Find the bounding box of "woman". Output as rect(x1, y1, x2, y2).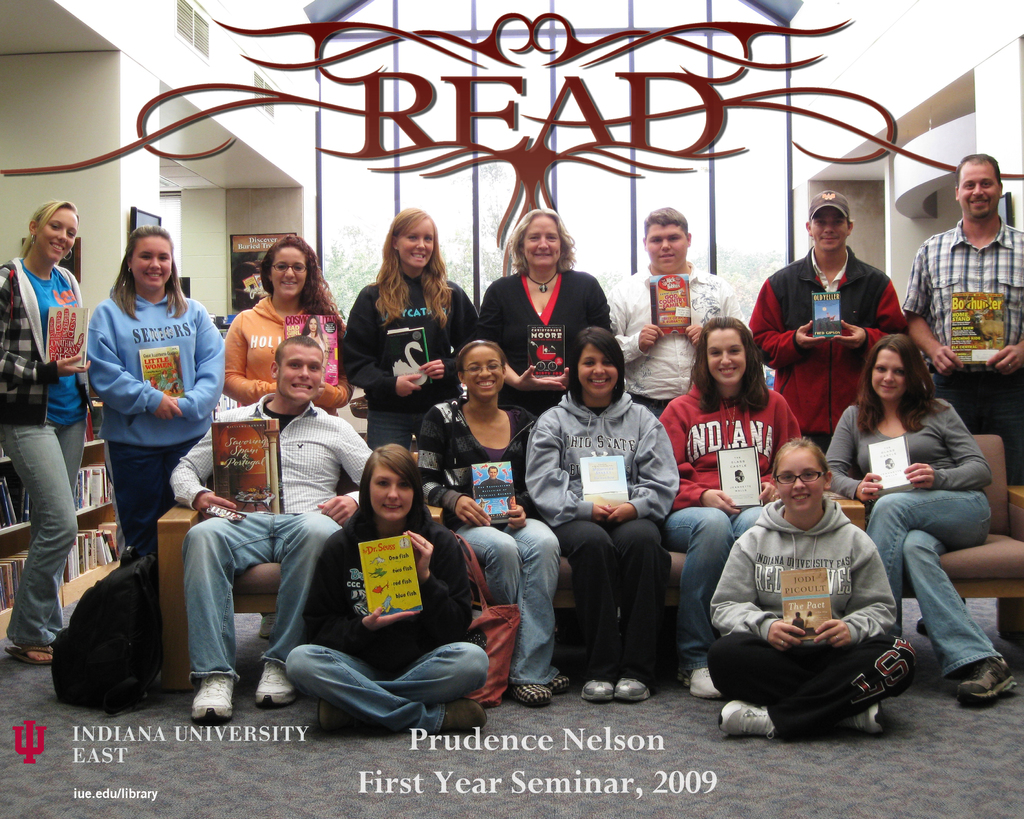
rect(821, 329, 1021, 709).
